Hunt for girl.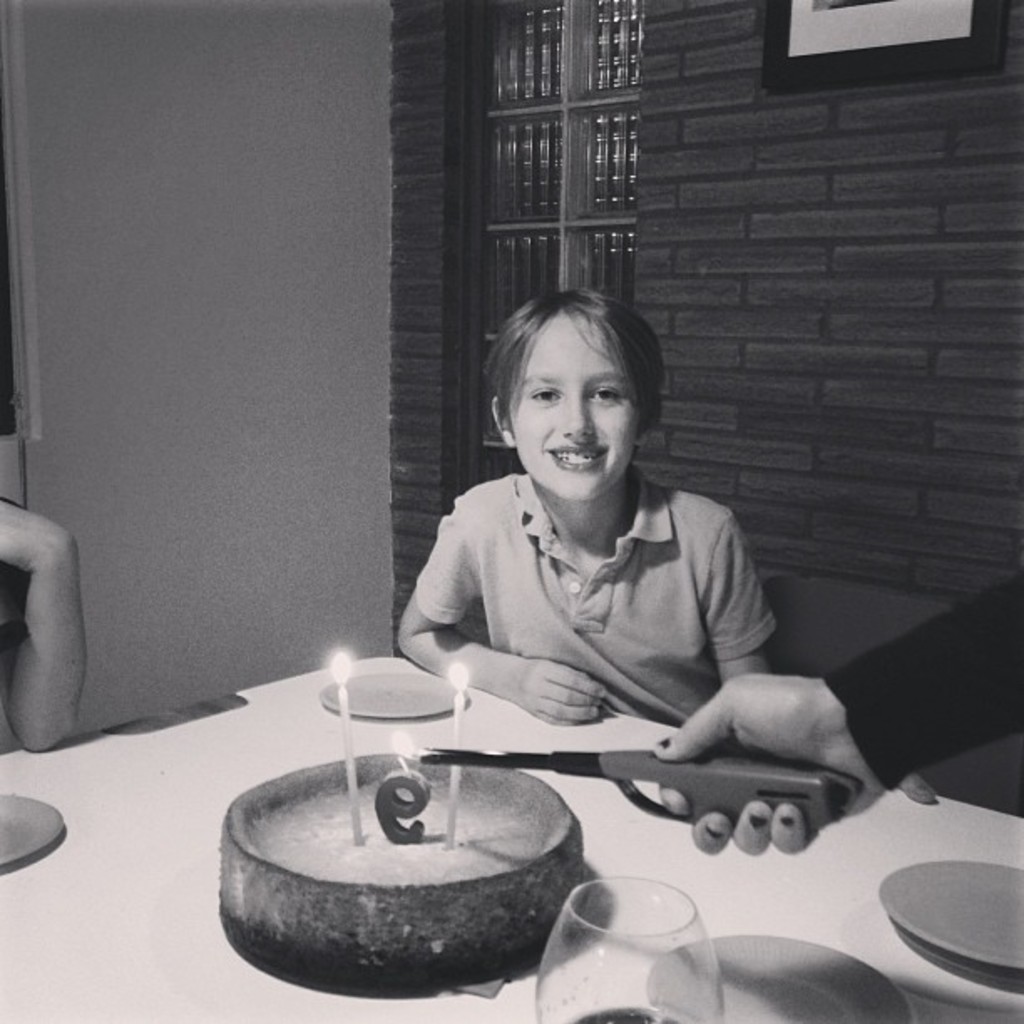
Hunted down at (397, 289, 783, 730).
